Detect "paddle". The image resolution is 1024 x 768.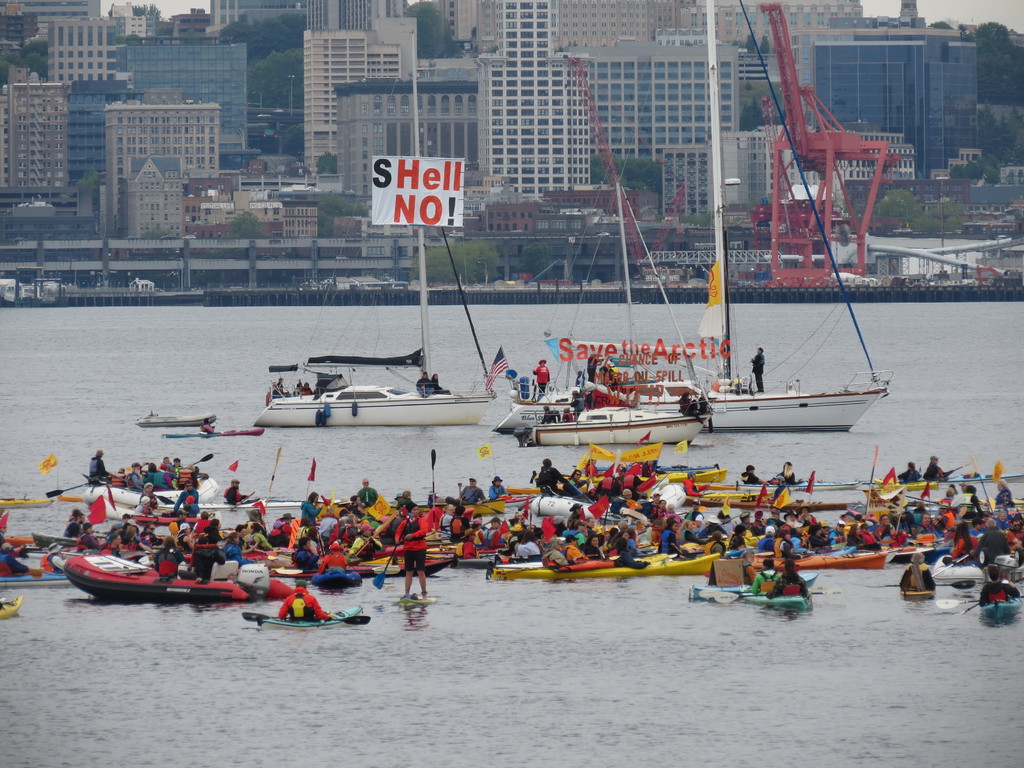
locate(109, 472, 174, 504).
